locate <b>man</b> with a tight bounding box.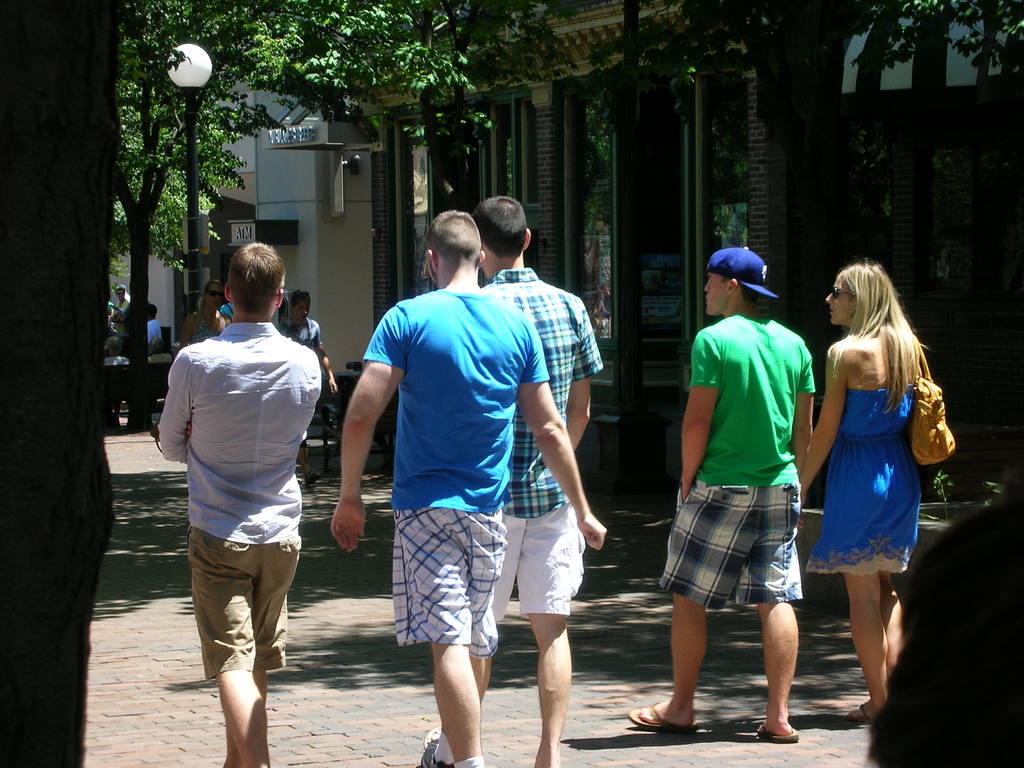
(328,206,605,767).
